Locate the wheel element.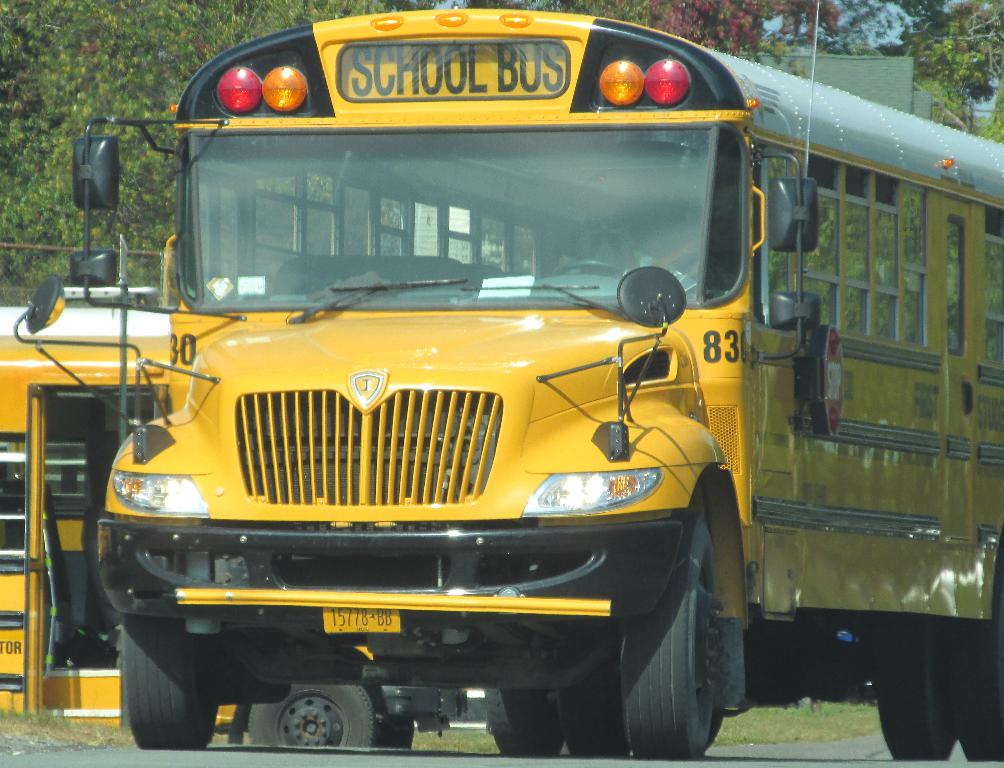
Element bbox: [249,684,387,749].
